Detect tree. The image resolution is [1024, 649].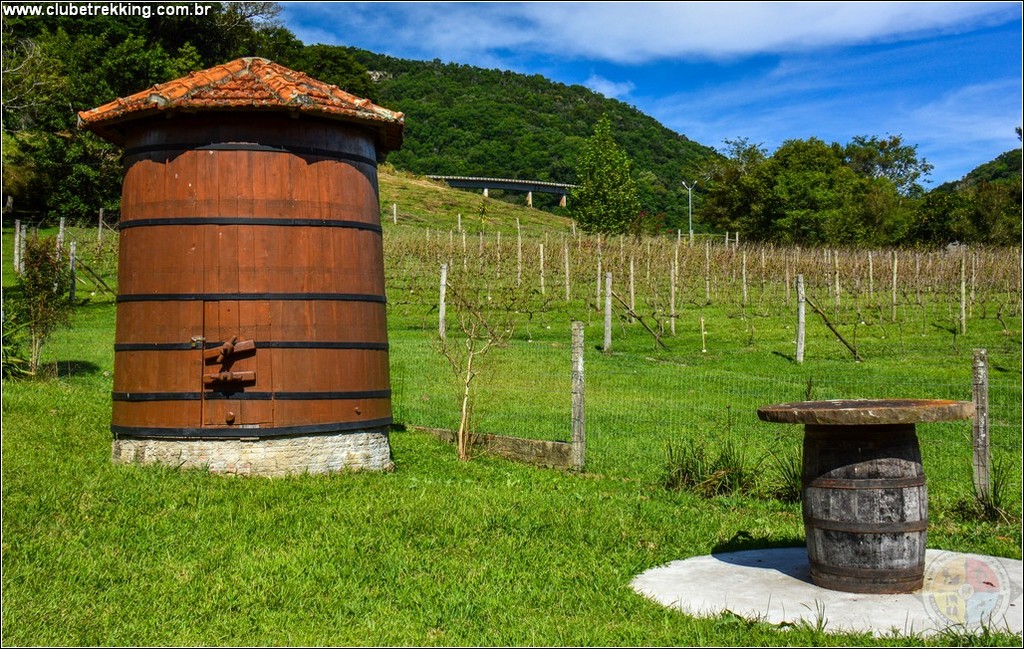
(left=564, top=107, right=641, bottom=234).
